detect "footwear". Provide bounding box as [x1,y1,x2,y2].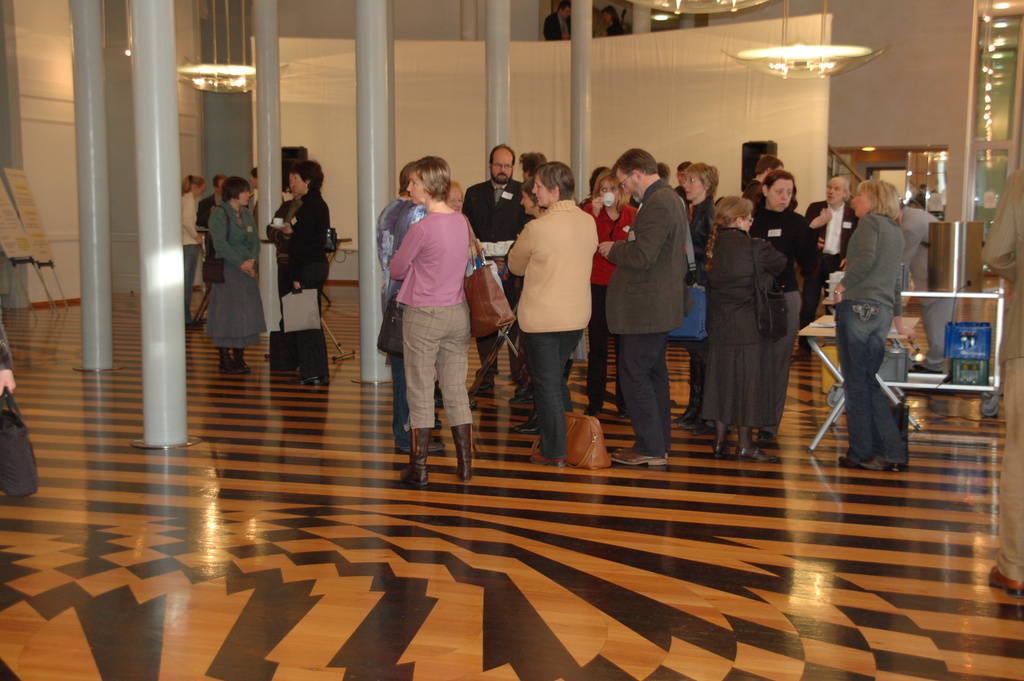
[234,356,257,373].
